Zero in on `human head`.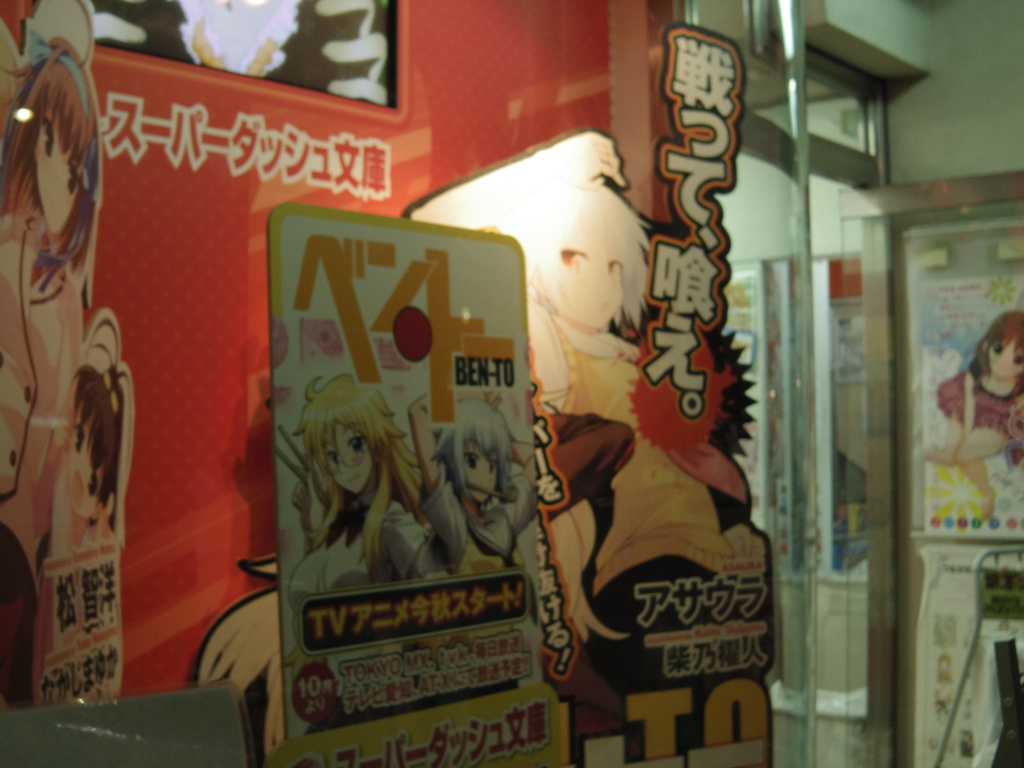
Zeroed in: (421,399,519,506).
